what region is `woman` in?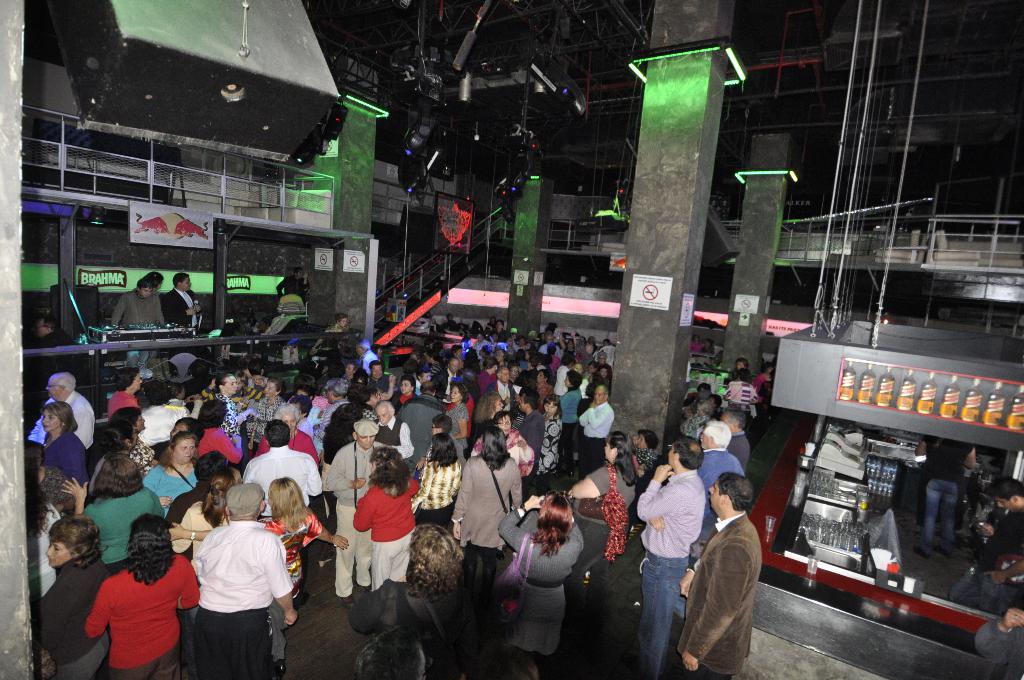
(442, 380, 470, 446).
